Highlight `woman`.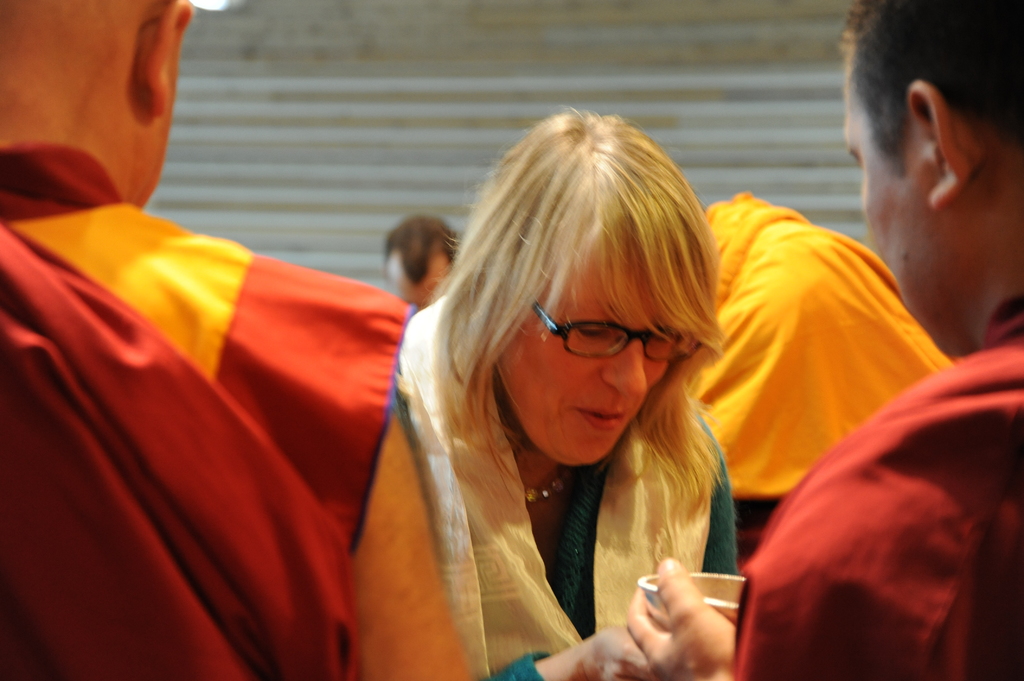
Highlighted region: Rect(337, 101, 772, 670).
